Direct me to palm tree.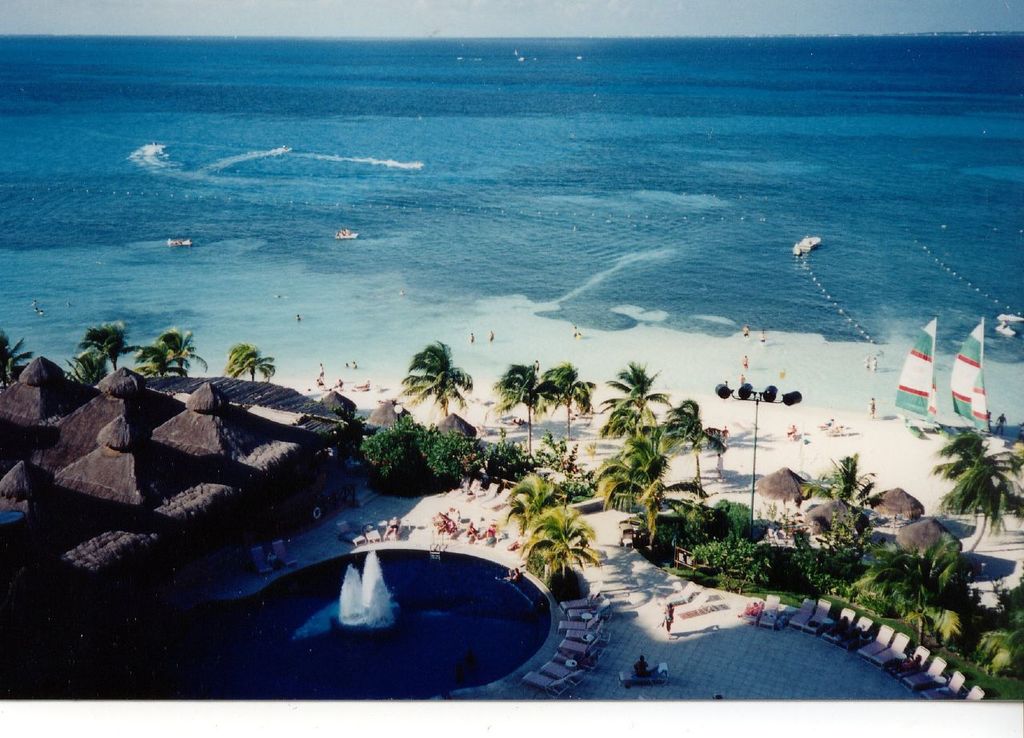
Direction: crop(158, 323, 195, 387).
